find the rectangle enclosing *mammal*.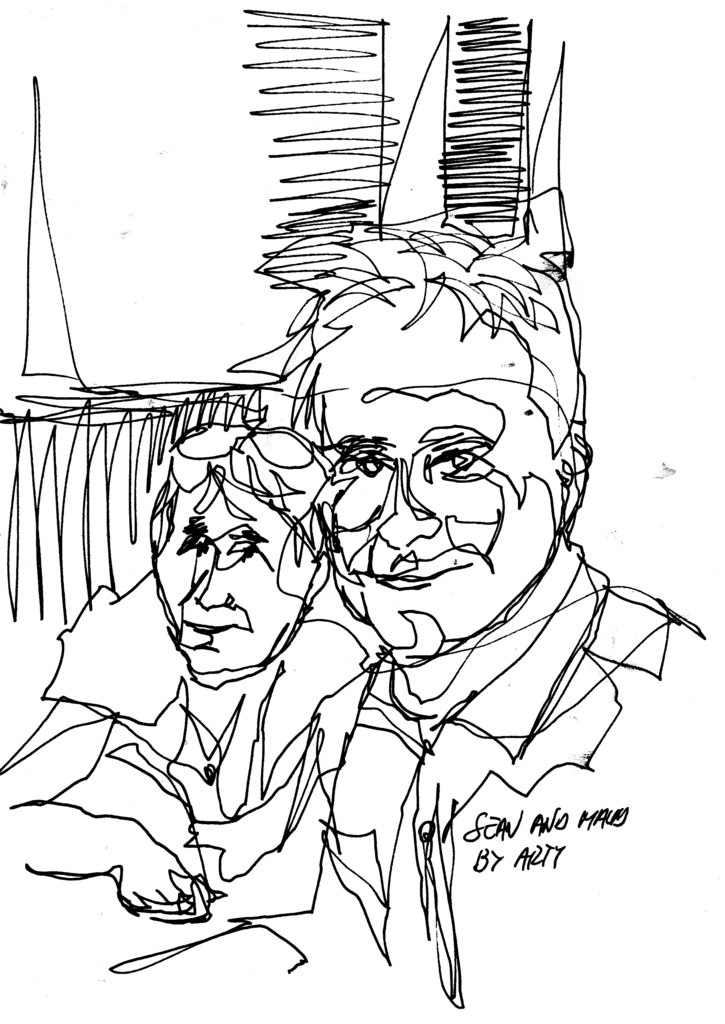
(0,420,378,922).
